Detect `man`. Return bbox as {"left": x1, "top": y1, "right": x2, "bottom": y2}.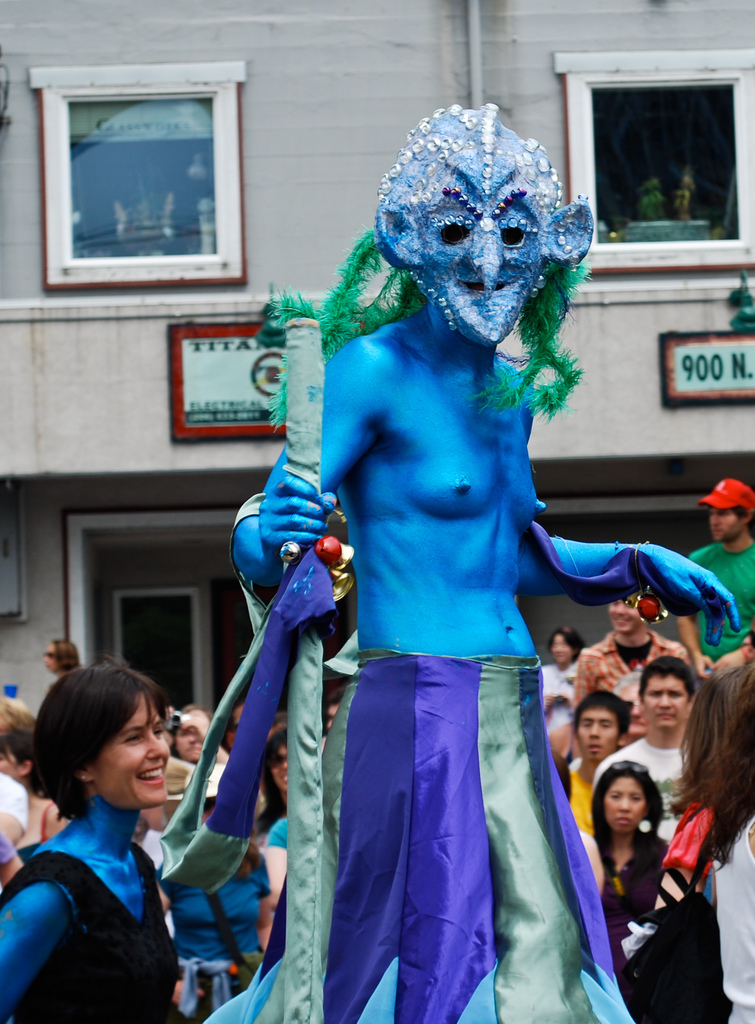
{"left": 605, "top": 659, "right": 698, "bottom": 844}.
